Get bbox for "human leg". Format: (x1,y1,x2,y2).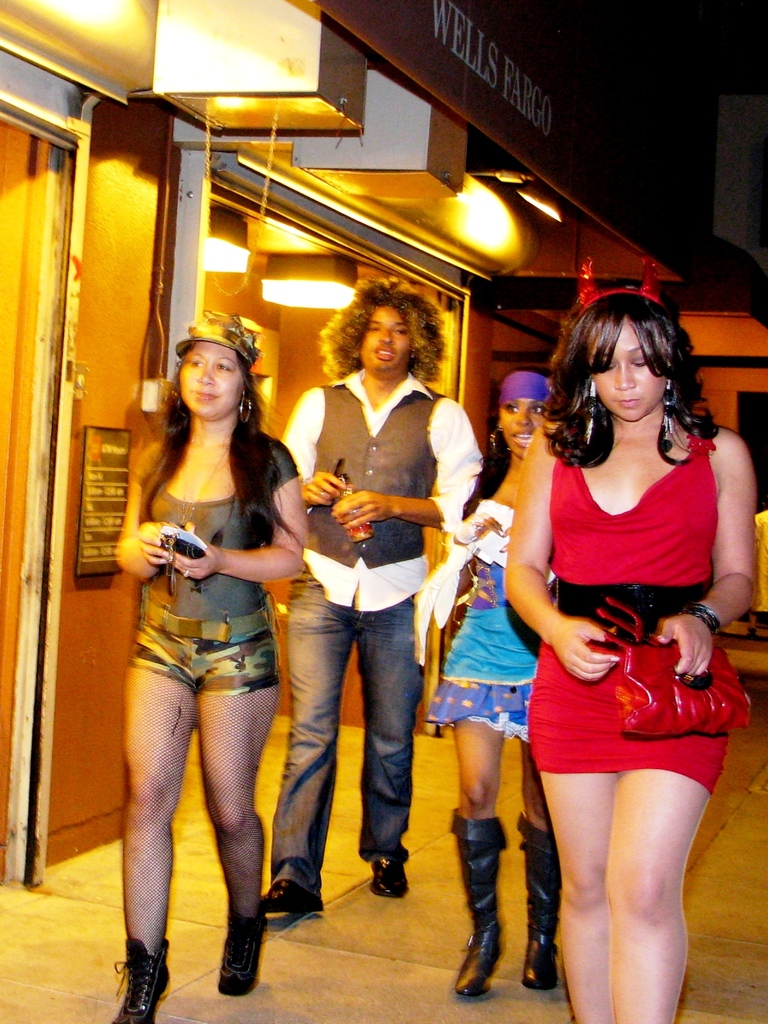
(456,720,504,1000).
